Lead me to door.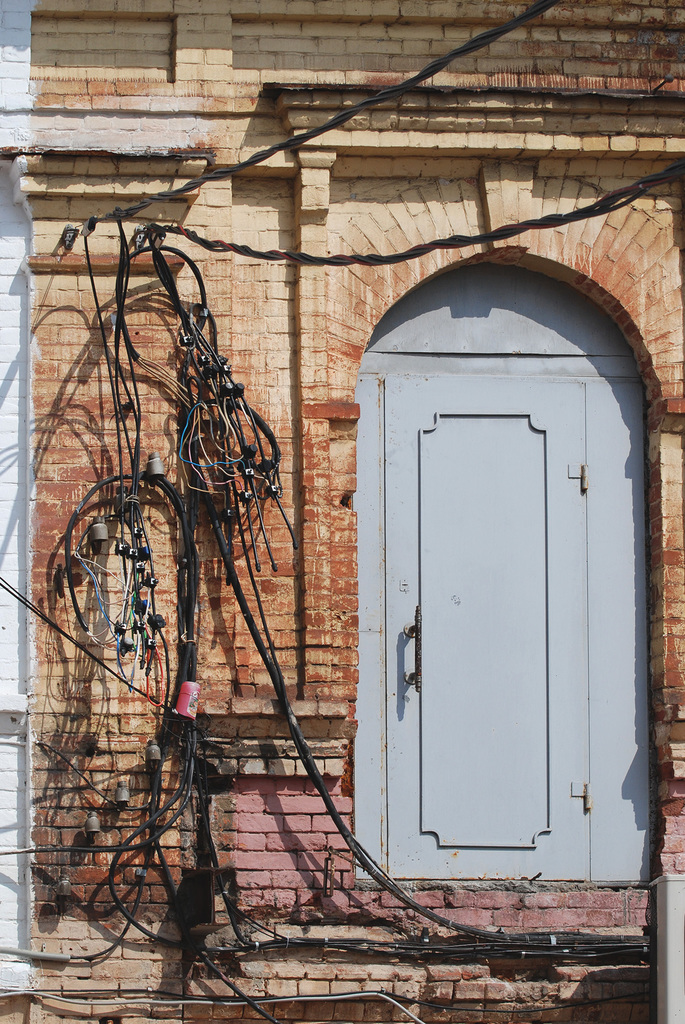
Lead to crop(383, 373, 587, 877).
